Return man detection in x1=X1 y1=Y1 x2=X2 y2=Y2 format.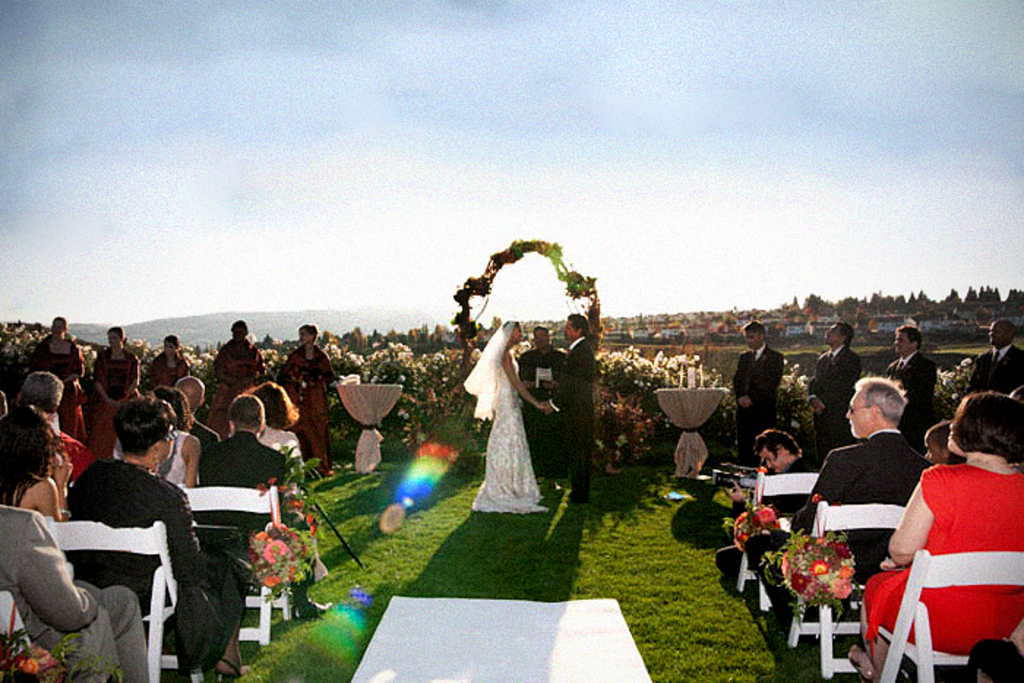
x1=518 y1=326 x2=563 y2=481.
